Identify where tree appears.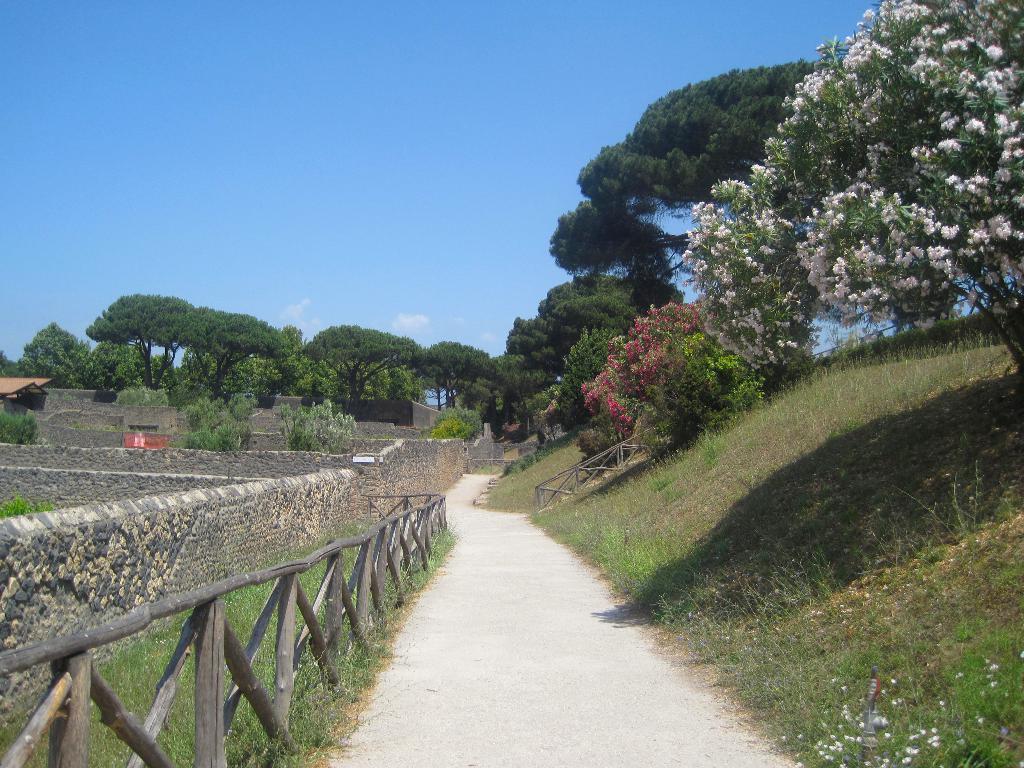
Appears at BBox(300, 320, 423, 419).
